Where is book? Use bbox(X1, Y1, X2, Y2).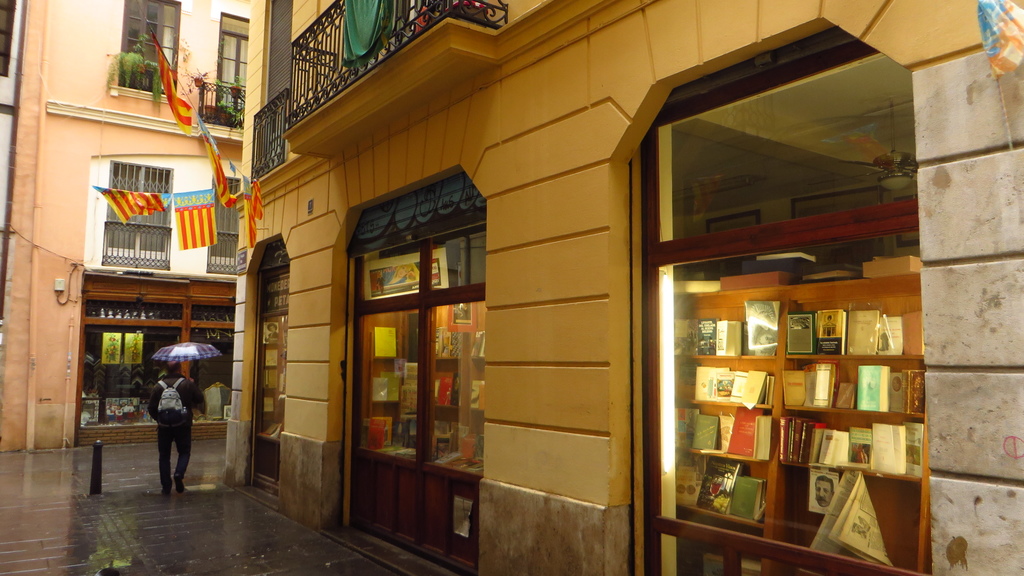
bbox(435, 328, 467, 361).
